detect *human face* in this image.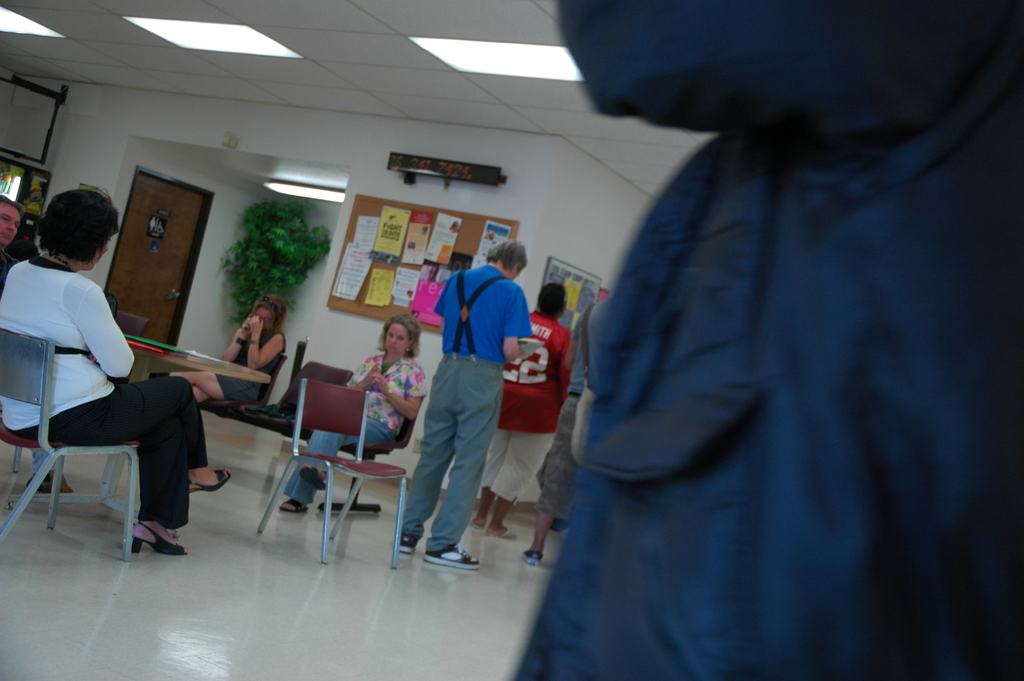
Detection: l=388, t=324, r=409, b=357.
